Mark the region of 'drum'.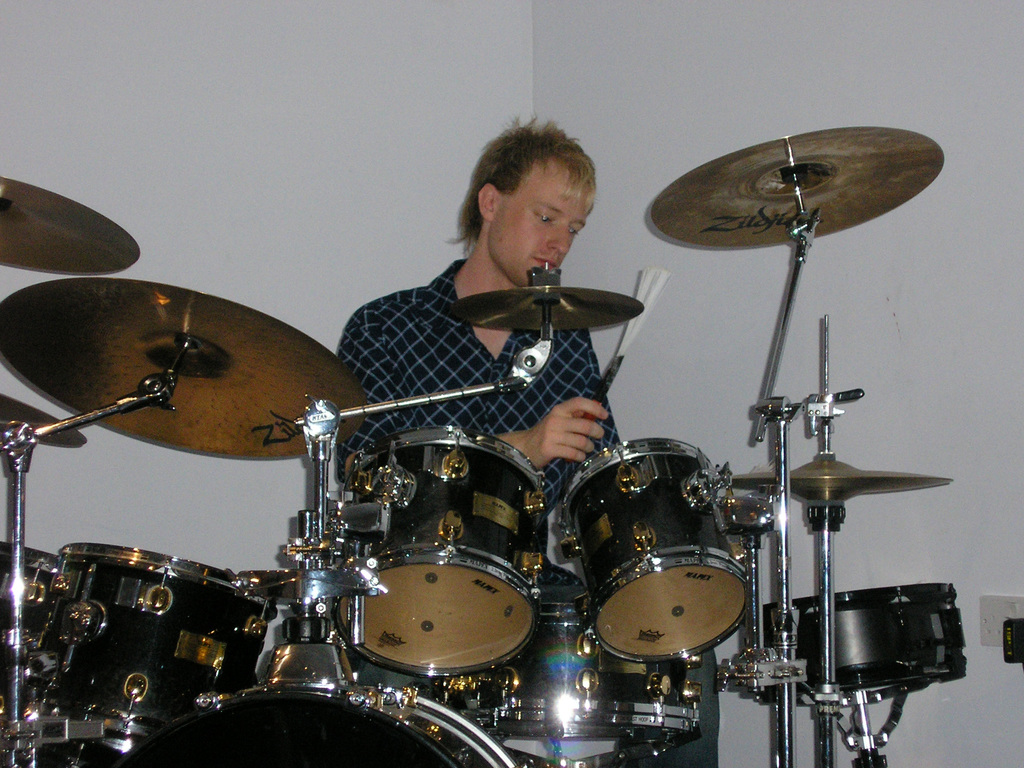
Region: 339/424/554/678.
